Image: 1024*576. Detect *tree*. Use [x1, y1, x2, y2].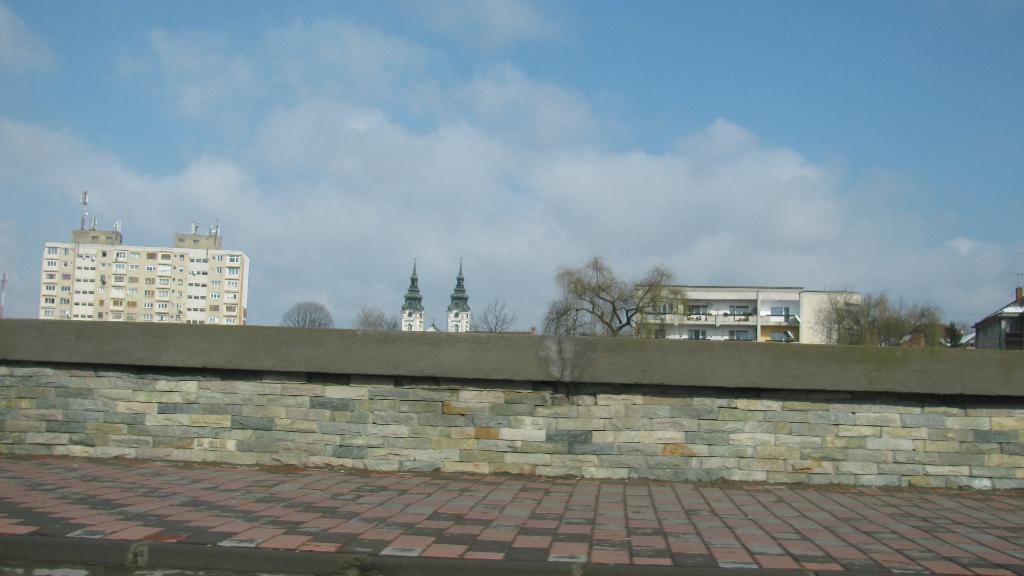
[554, 250, 646, 326].
